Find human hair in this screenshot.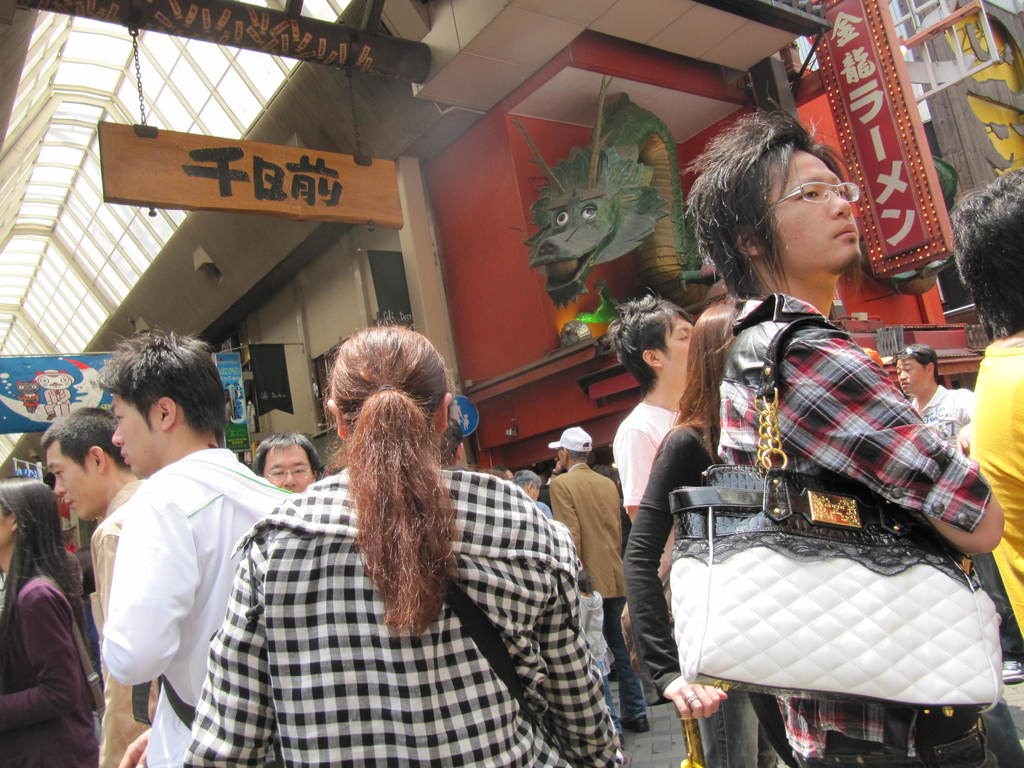
The bounding box for human hair is (601,286,692,399).
